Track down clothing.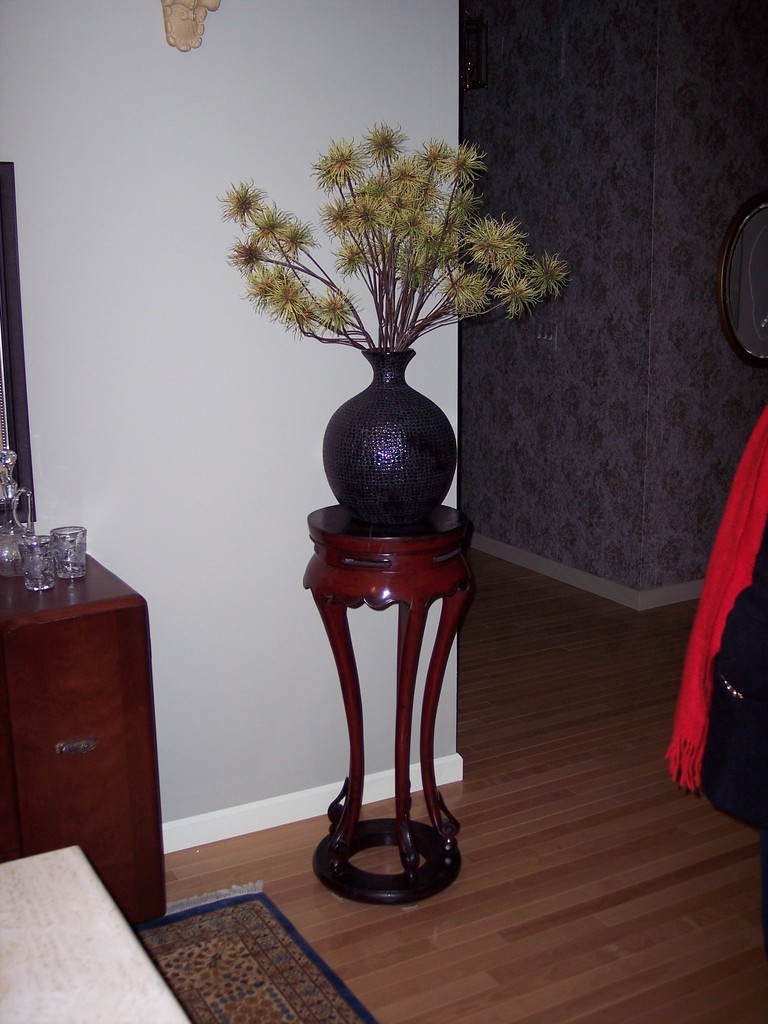
Tracked to 664:403:767:795.
